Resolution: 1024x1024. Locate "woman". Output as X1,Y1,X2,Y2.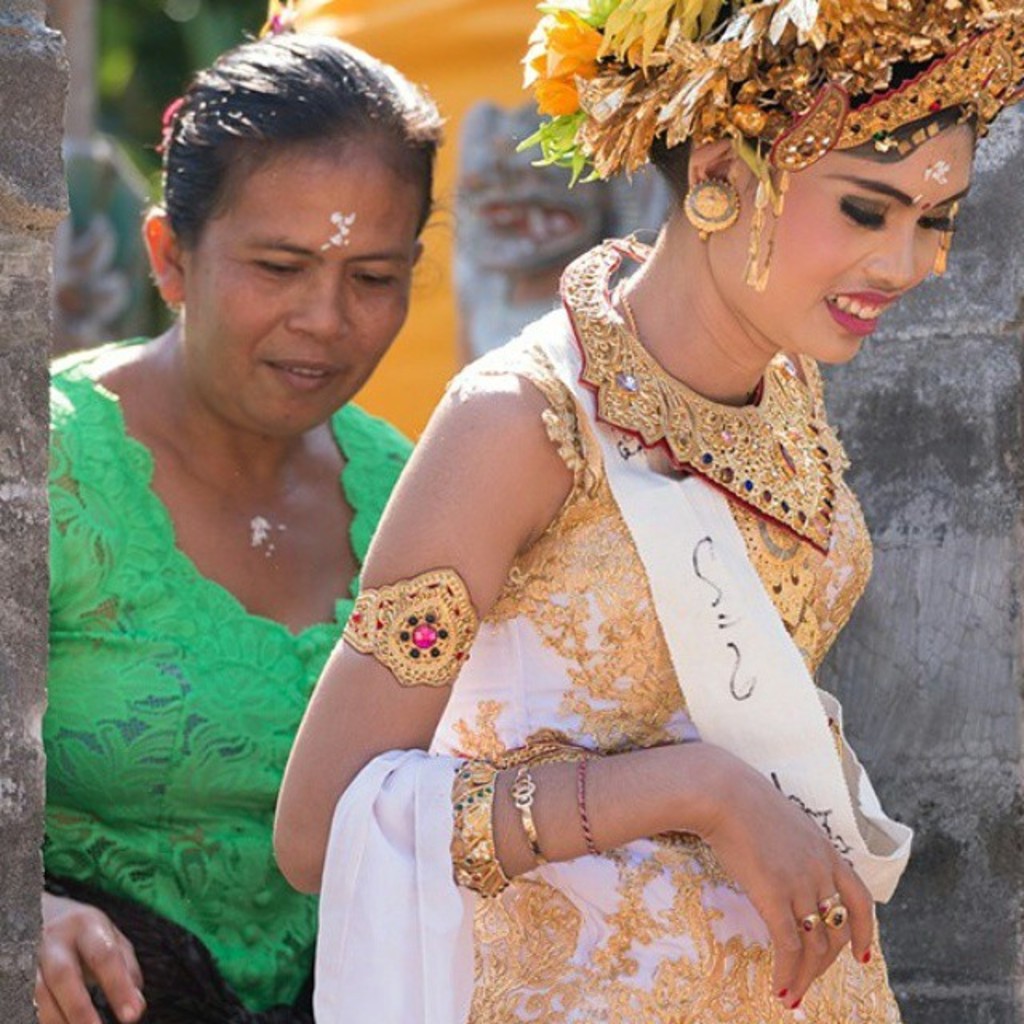
259,0,1022,1022.
